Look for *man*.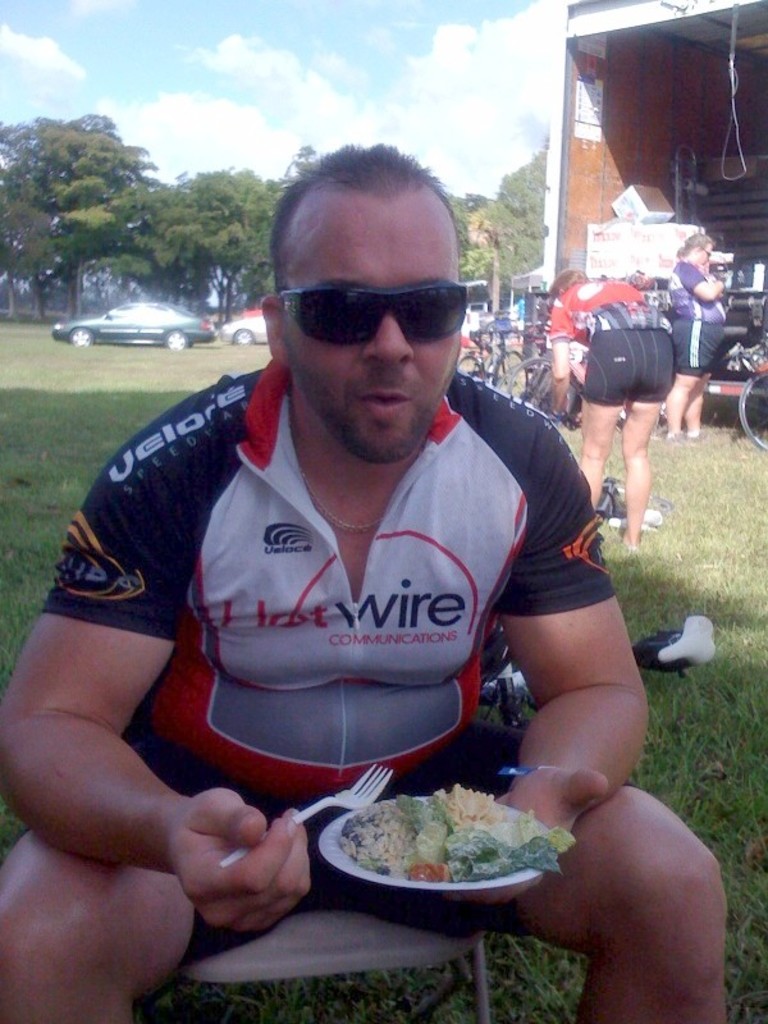
Found: 37/150/646/951.
